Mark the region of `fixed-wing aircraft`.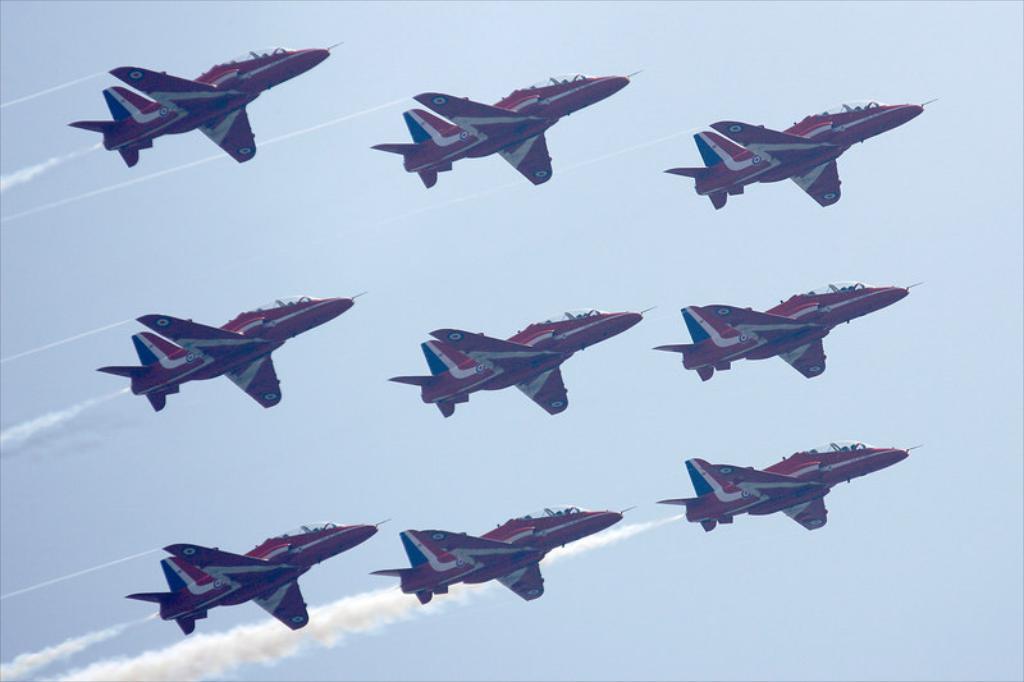
Region: l=652, t=273, r=914, b=377.
